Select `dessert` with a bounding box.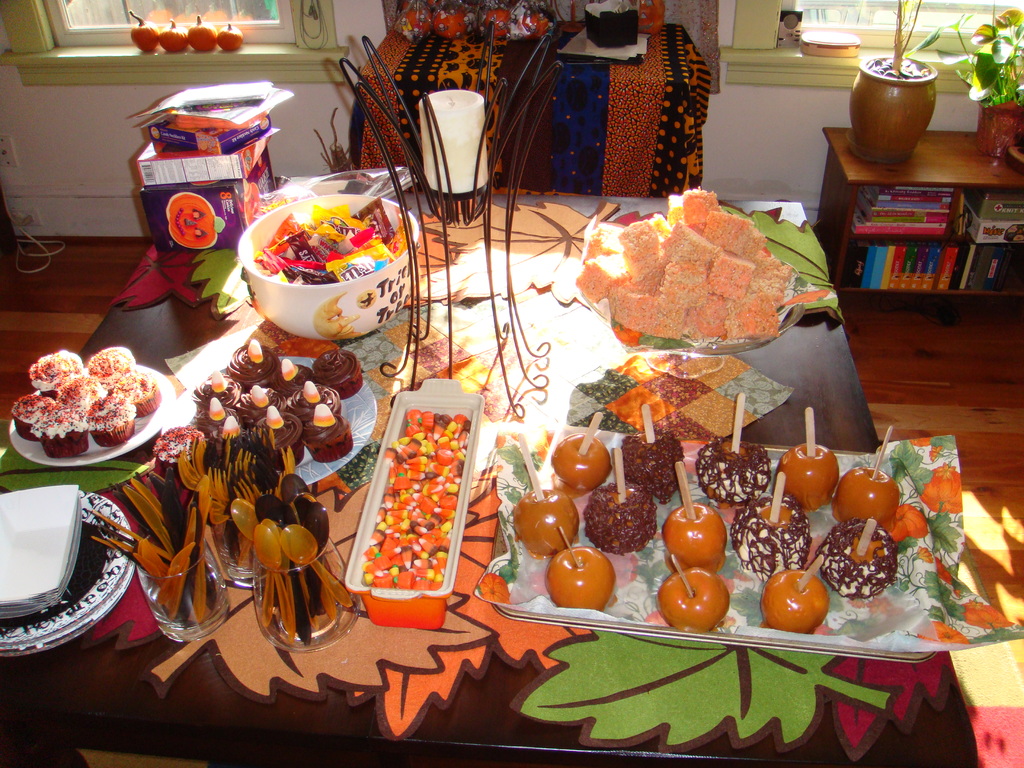
bbox=(551, 430, 607, 484).
